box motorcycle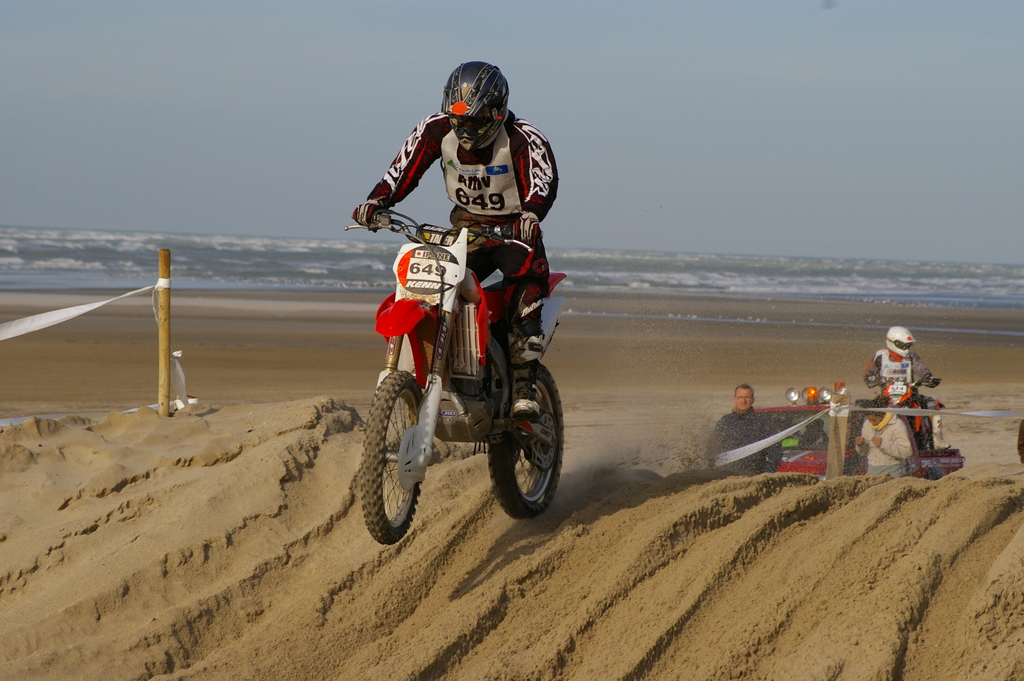
844/377/939/457
